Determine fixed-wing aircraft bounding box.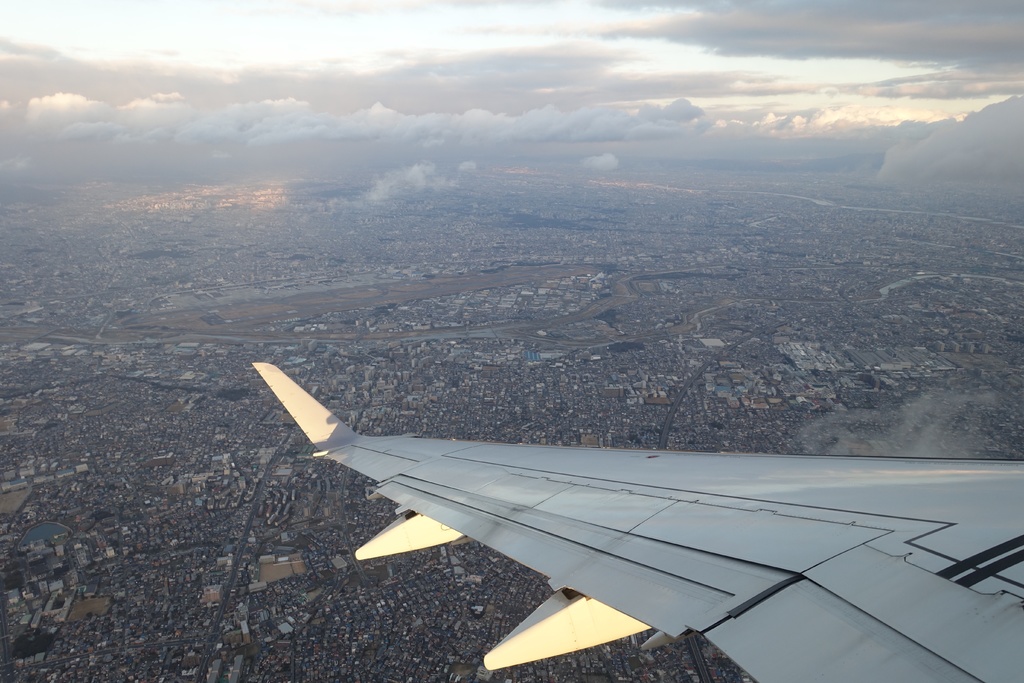
Determined: (255, 363, 1023, 682).
